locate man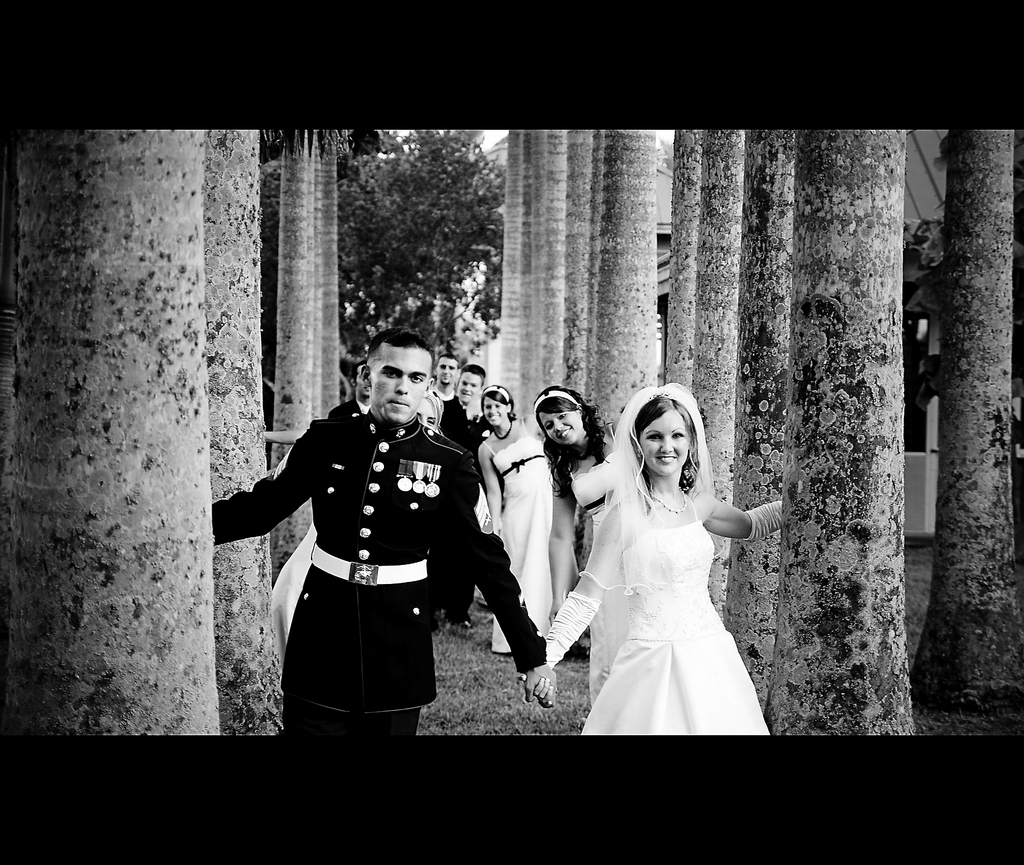
pyautogui.locateOnScreen(430, 353, 461, 402)
